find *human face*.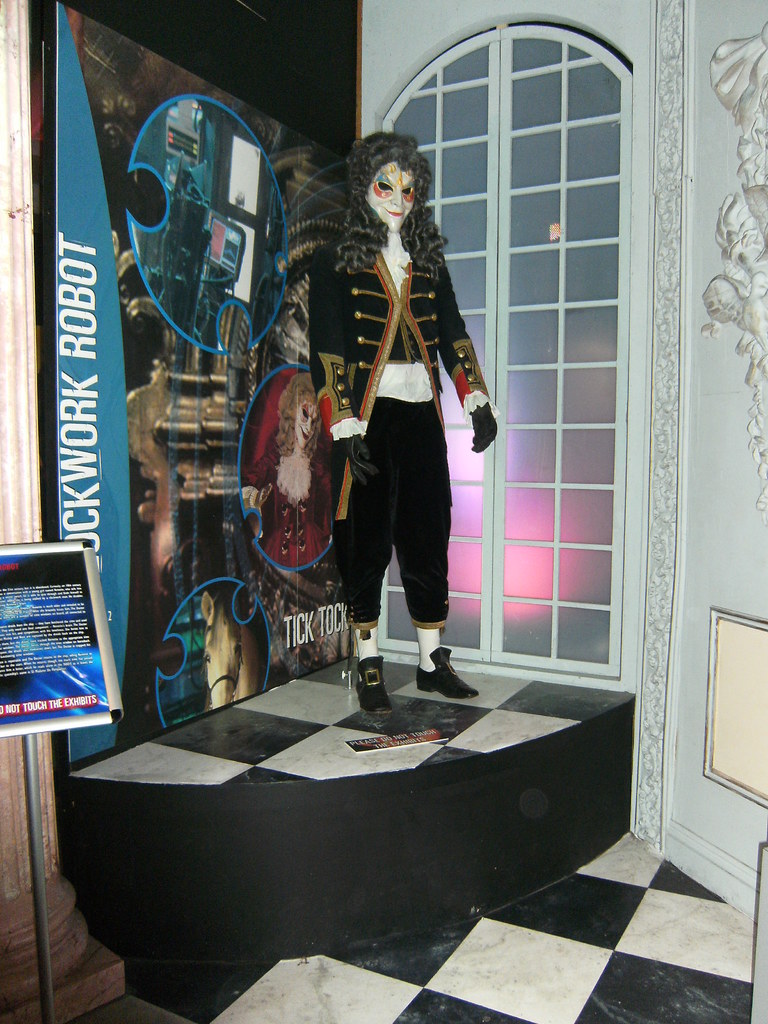
bbox(368, 157, 415, 229).
